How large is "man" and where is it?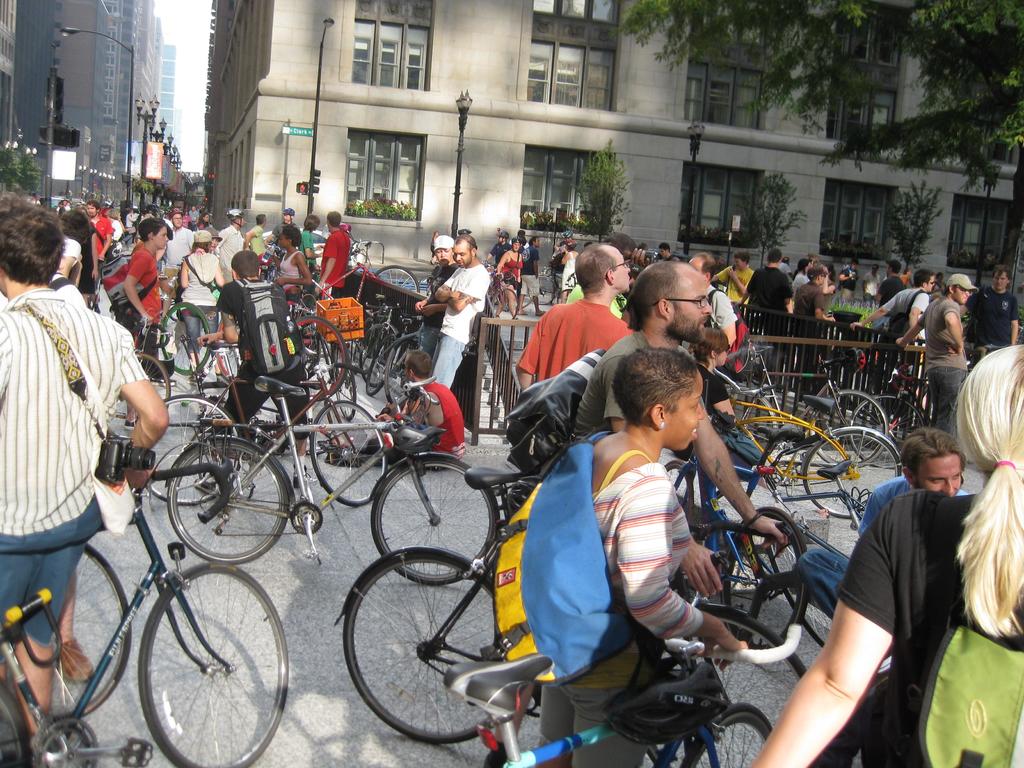
Bounding box: bbox=[852, 269, 938, 400].
